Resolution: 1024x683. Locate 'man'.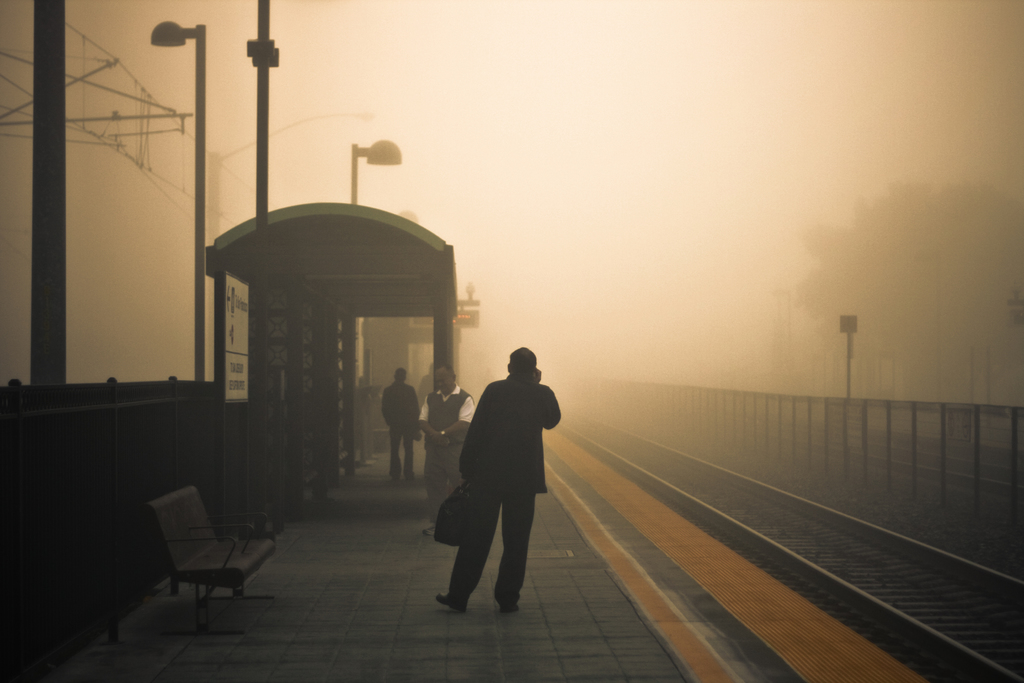
locate(378, 364, 416, 479).
